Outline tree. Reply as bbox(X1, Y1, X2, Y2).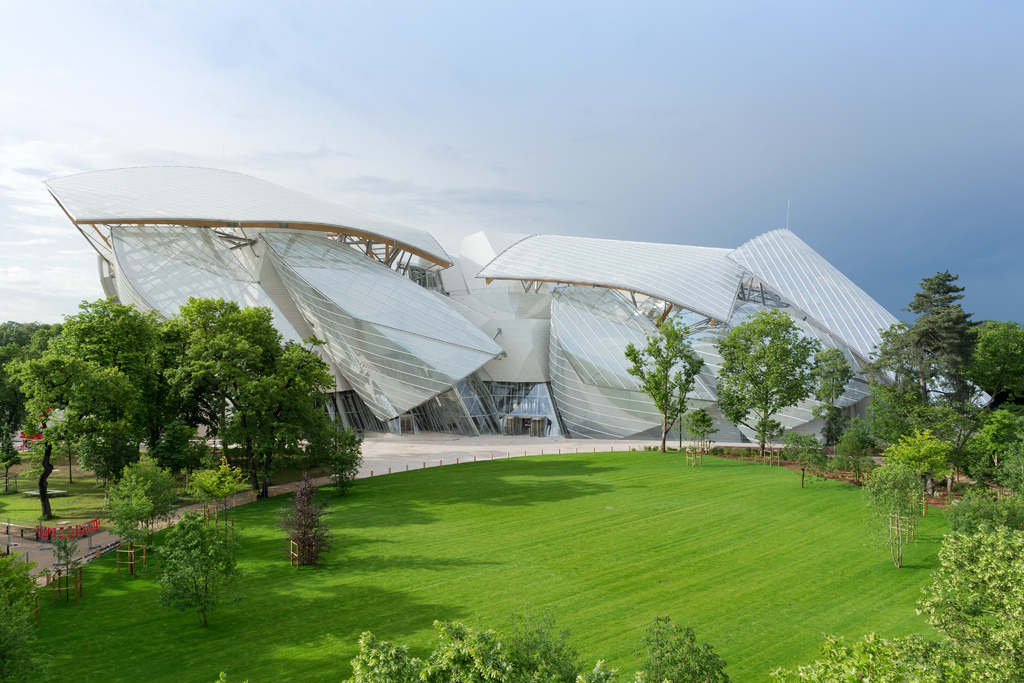
bbox(810, 350, 858, 406).
